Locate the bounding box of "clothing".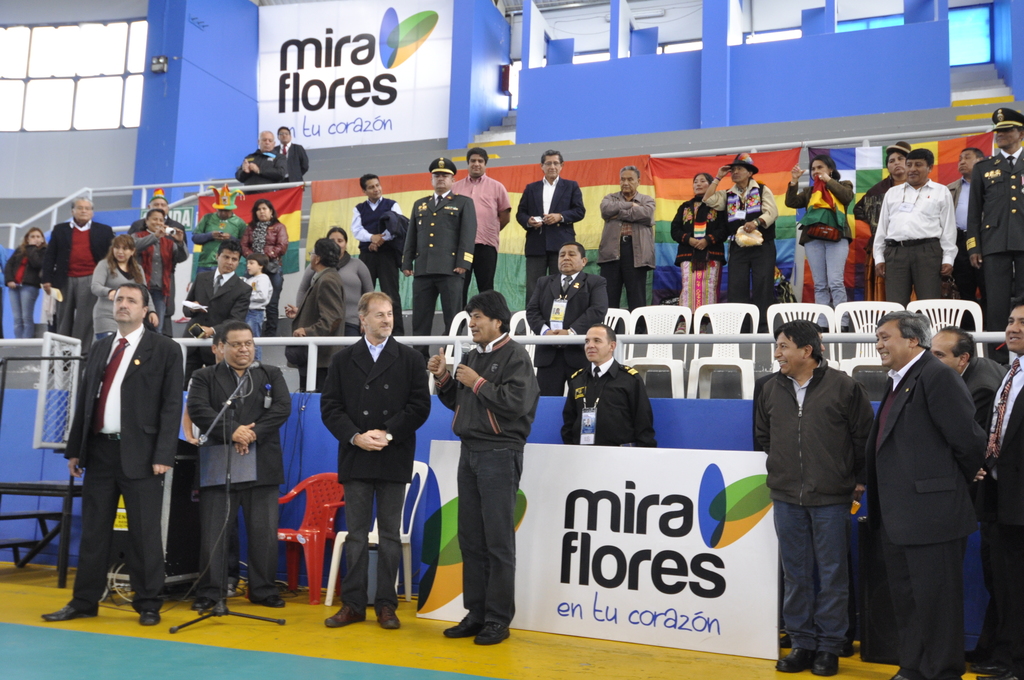
Bounding box: <box>129,217,193,323</box>.
